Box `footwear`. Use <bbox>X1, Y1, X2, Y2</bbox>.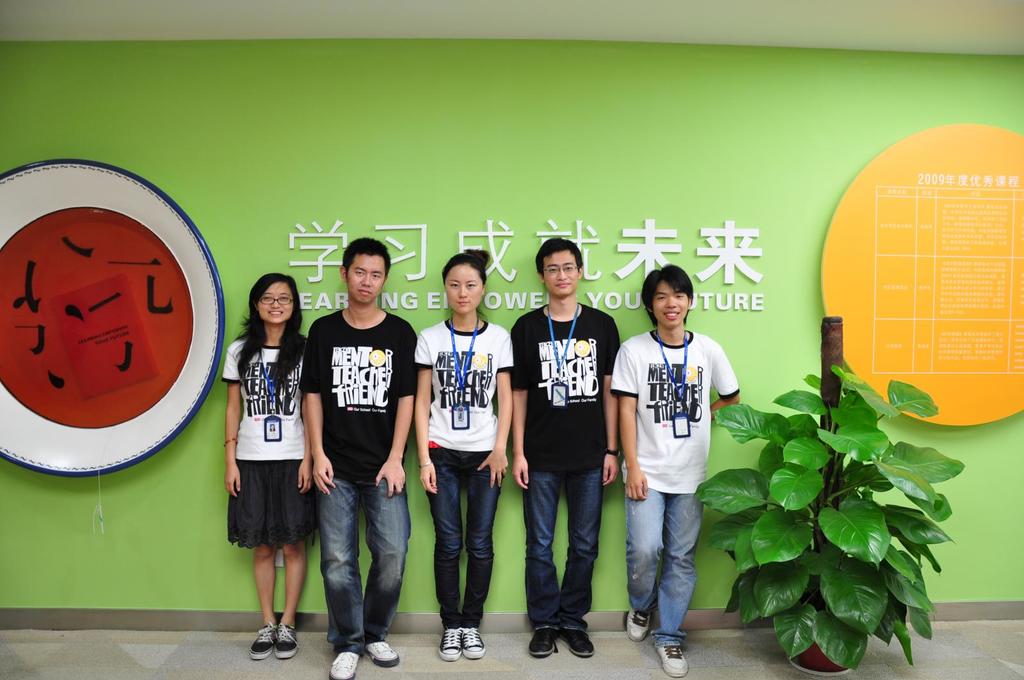
<bbox>463, 626, 486, 657</bbox>.
